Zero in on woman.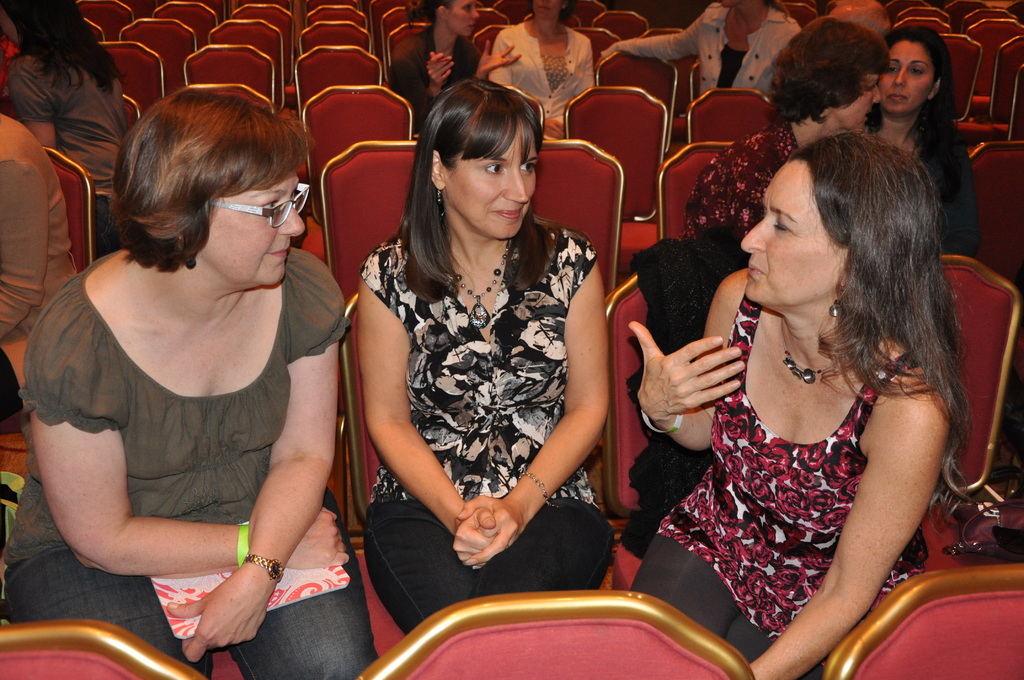
Zeroed in: l=380, t=0, r=518, b=139.
